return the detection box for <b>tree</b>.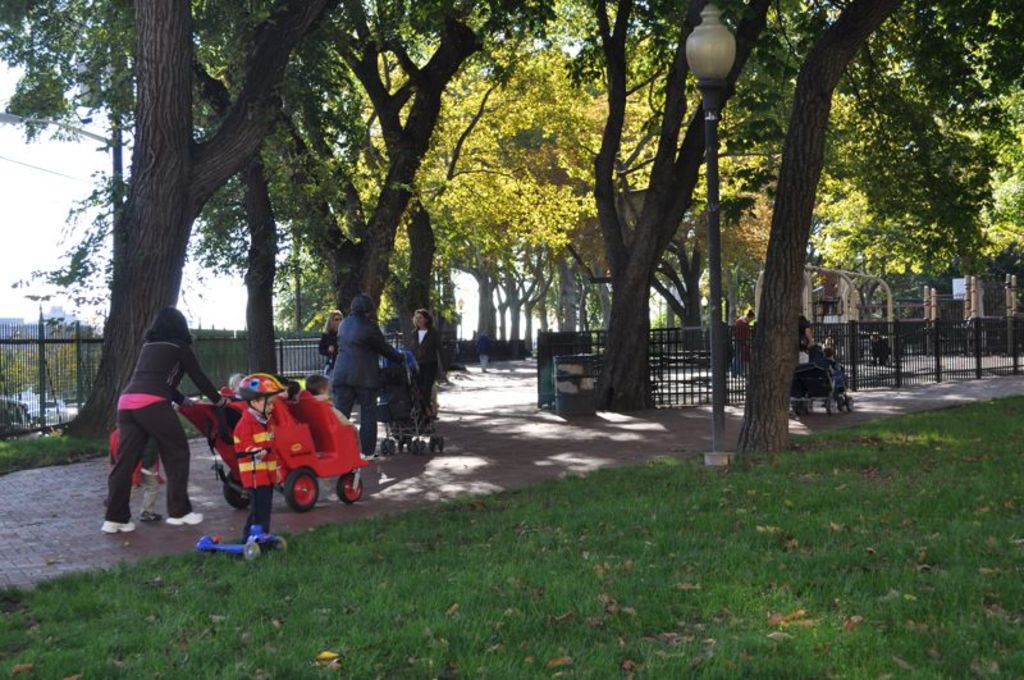
bbox=(686, 22, 1023, 327).
